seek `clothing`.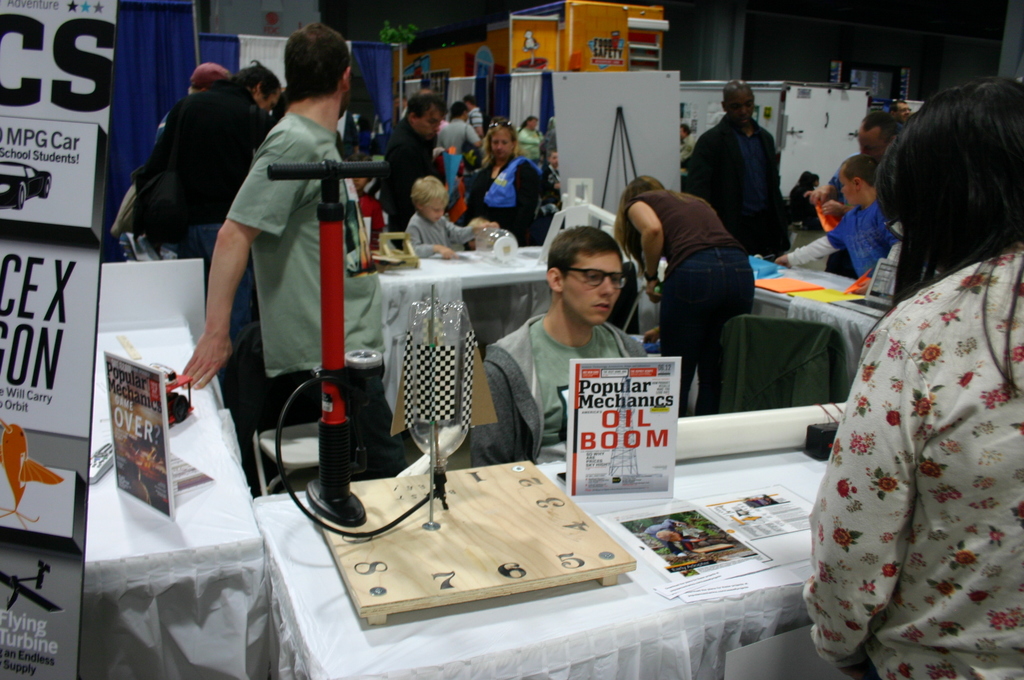
800:244:1023:679.
